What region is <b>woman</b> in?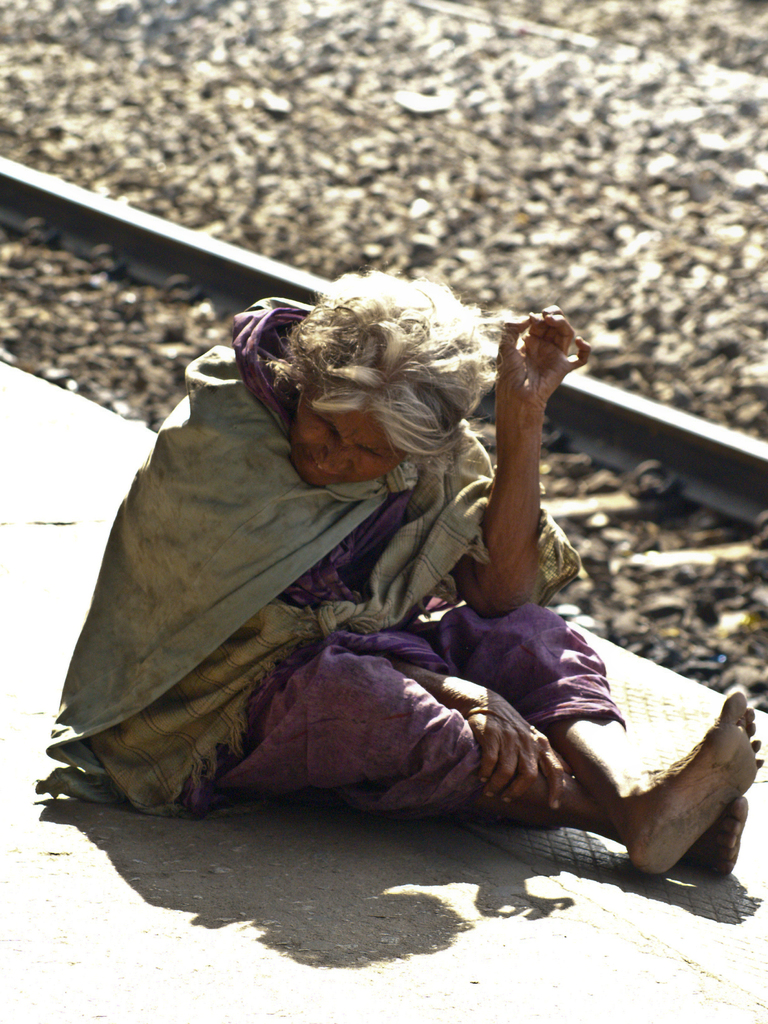
box(44, 264, 767, 884).
